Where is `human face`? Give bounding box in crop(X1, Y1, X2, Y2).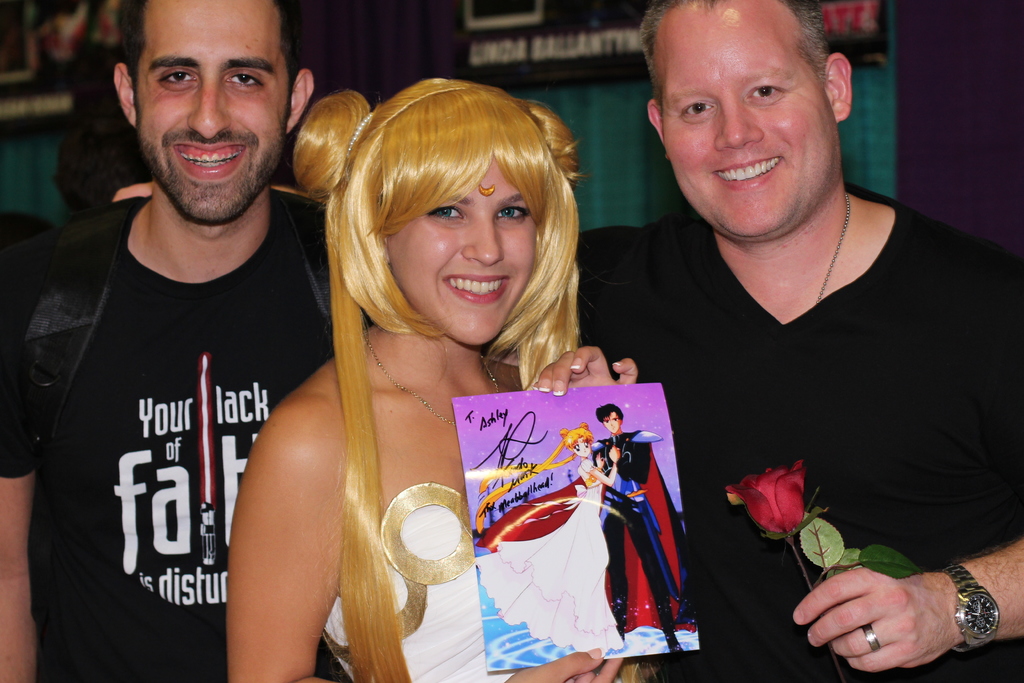
crop(137, 0, 289, 226).
